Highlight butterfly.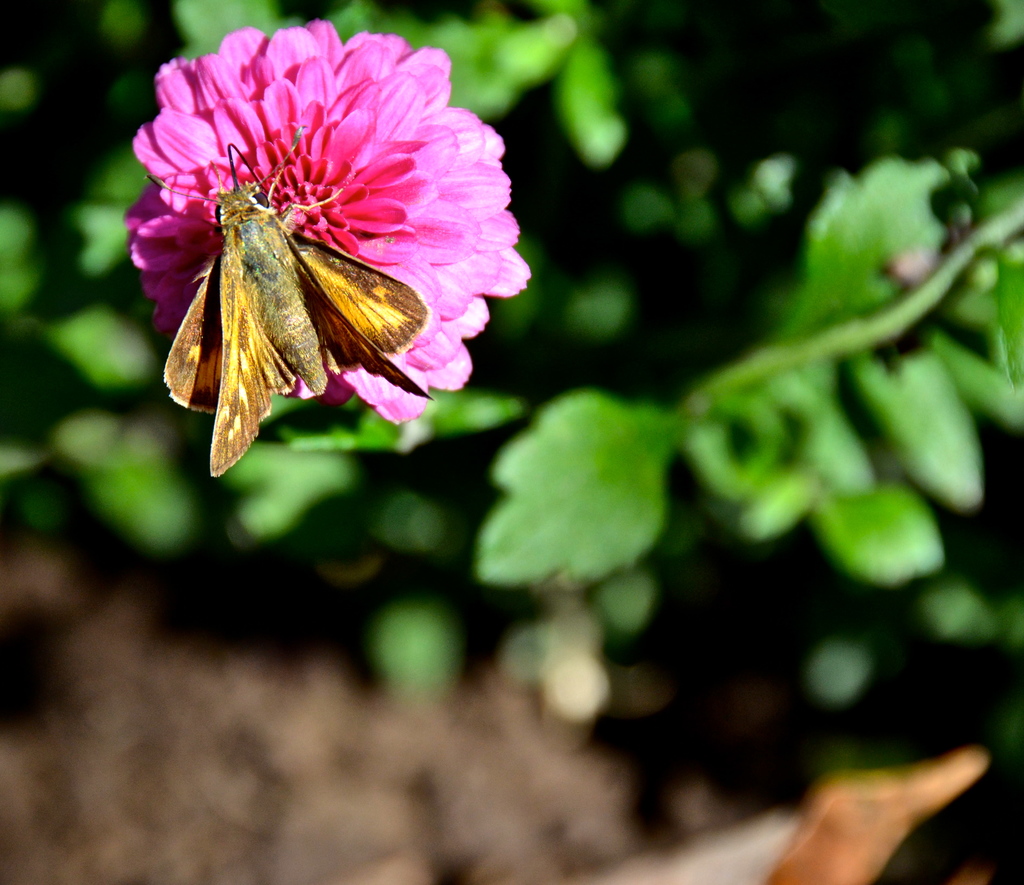
Highlighted region: 158,122,431,476.
